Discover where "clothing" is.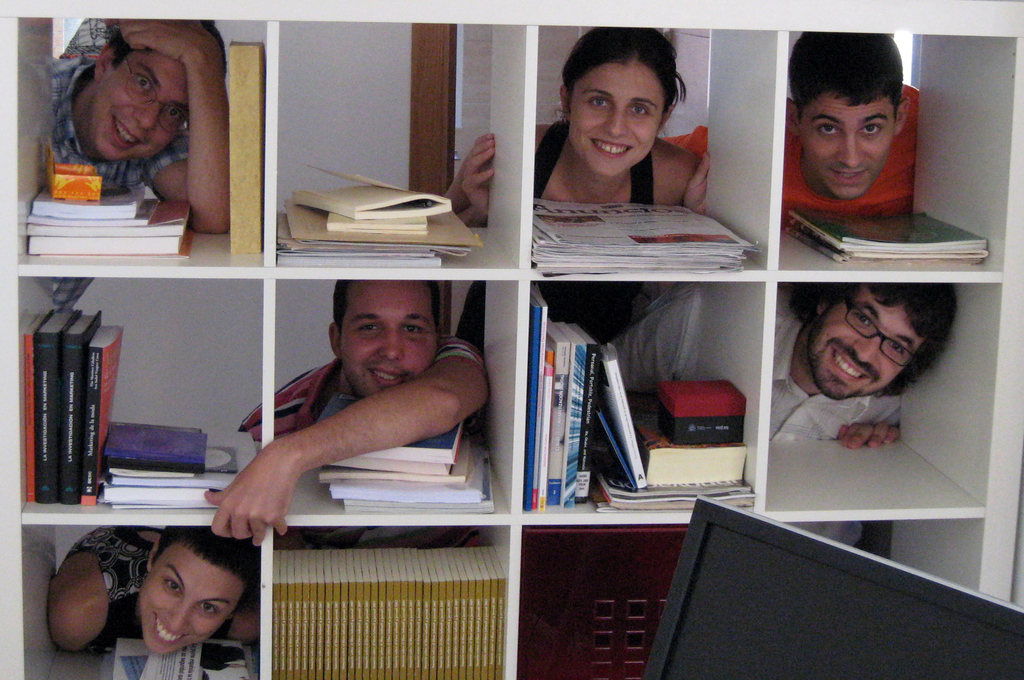
Discovered at region(57, 525, 143, 647).
